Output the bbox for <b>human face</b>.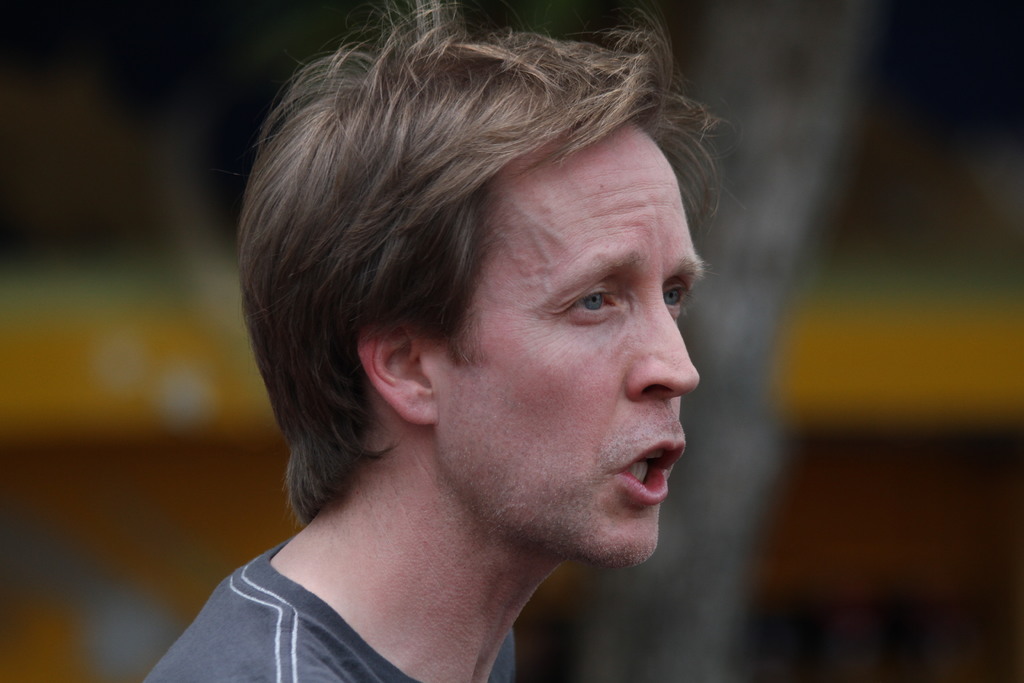
pyautogui.locateOnScreen(432, 130, 706, 564).
